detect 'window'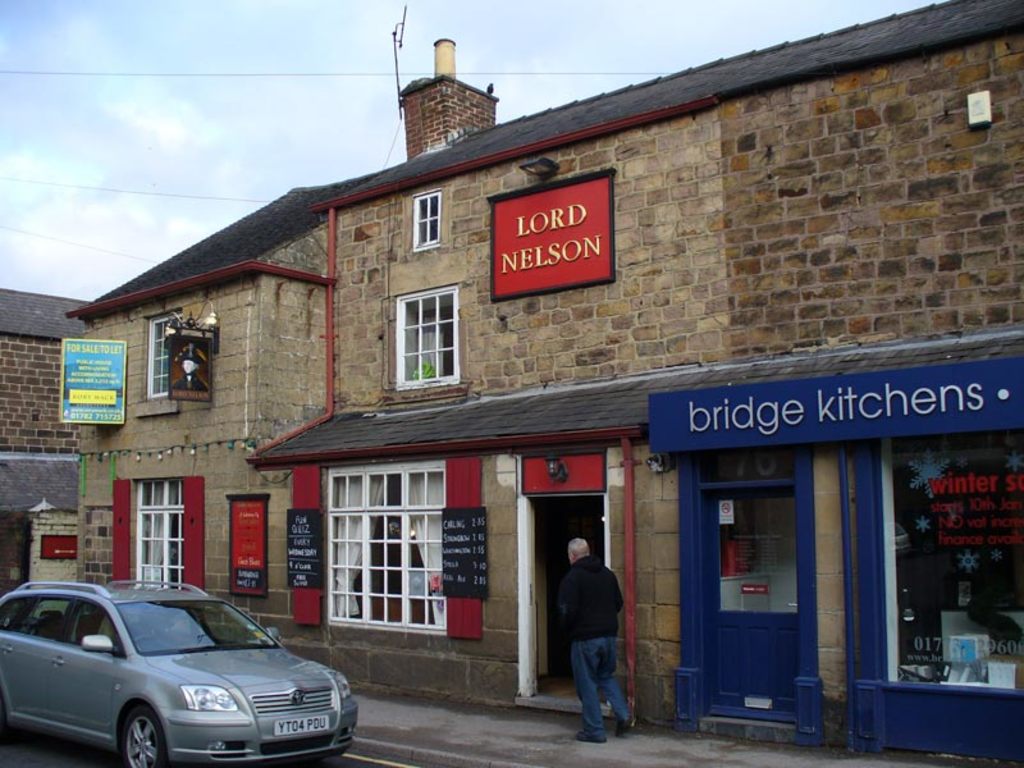
detection(380, 280, 452, 394)
